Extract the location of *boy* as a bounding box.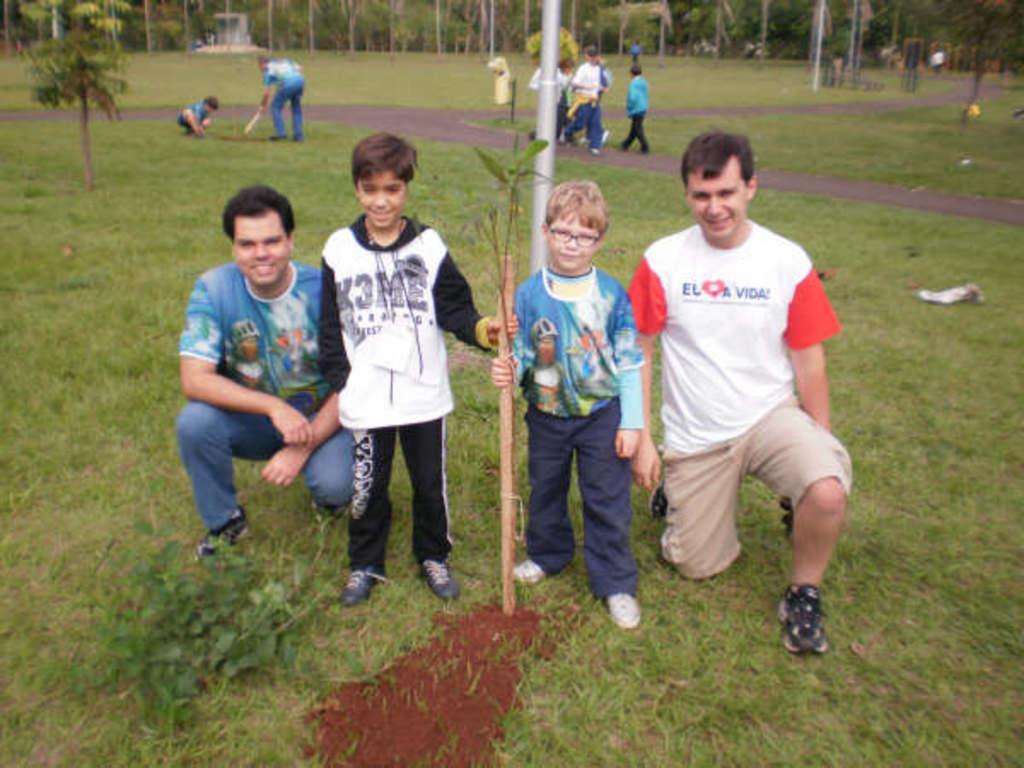
box(488, 177, 652, 626).
